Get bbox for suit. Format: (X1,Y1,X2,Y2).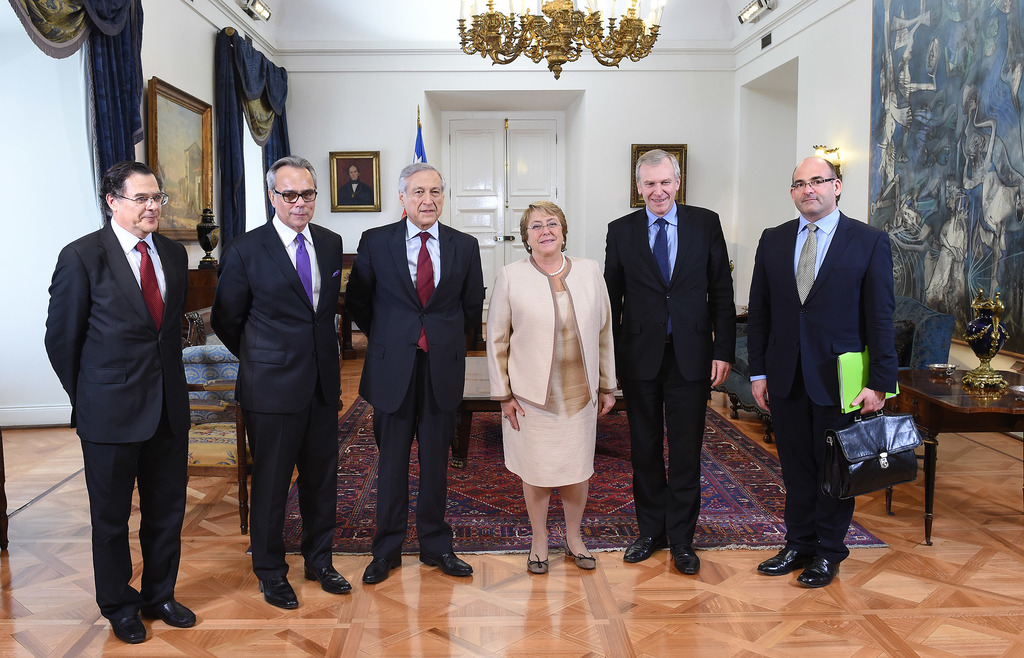
(48,136,194,657).
